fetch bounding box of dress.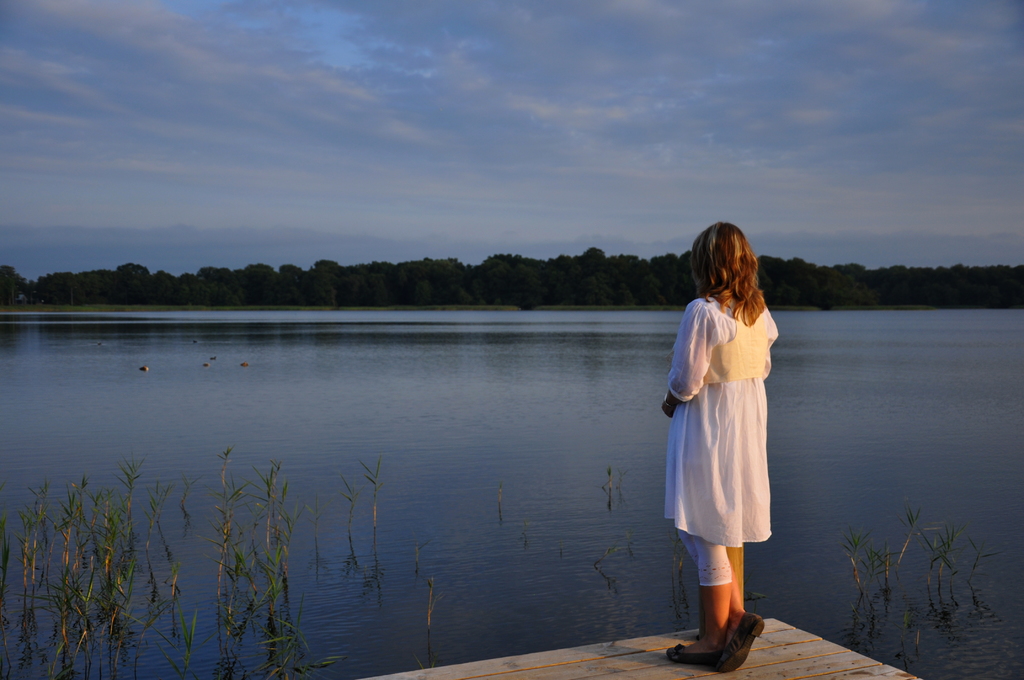
Bbox: (x1=653, y1=223, x2=780, y2=555).
